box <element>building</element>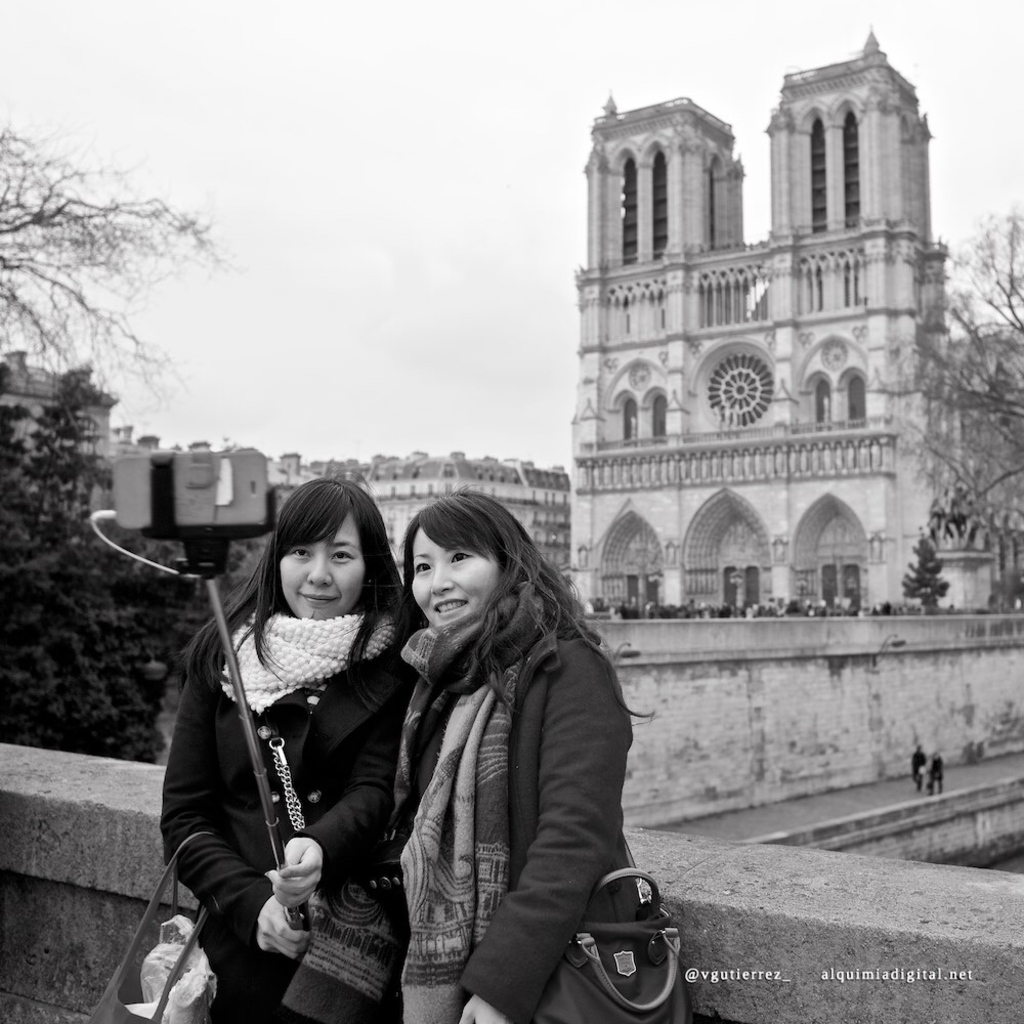
(295, 456, 575, 594)
